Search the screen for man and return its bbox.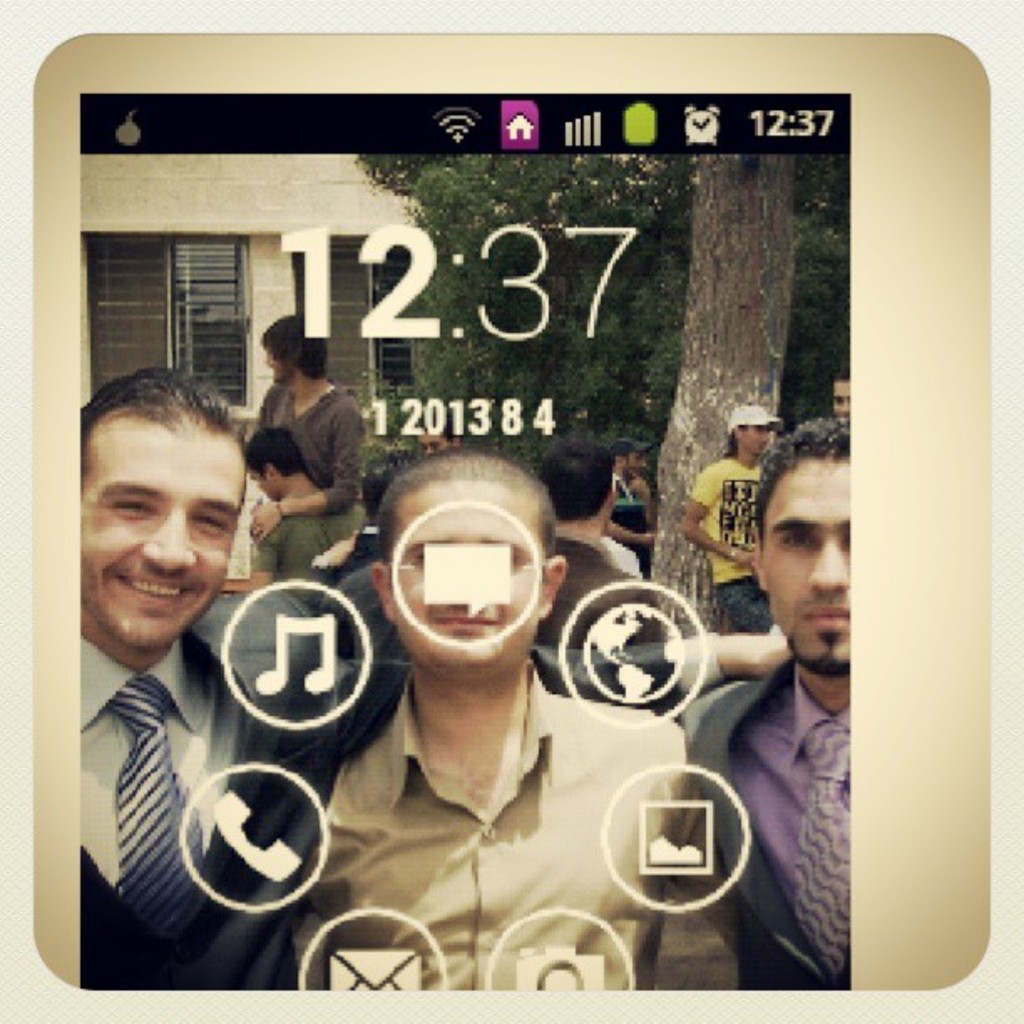
Found: l=611, t=443, r=654, b=566.
